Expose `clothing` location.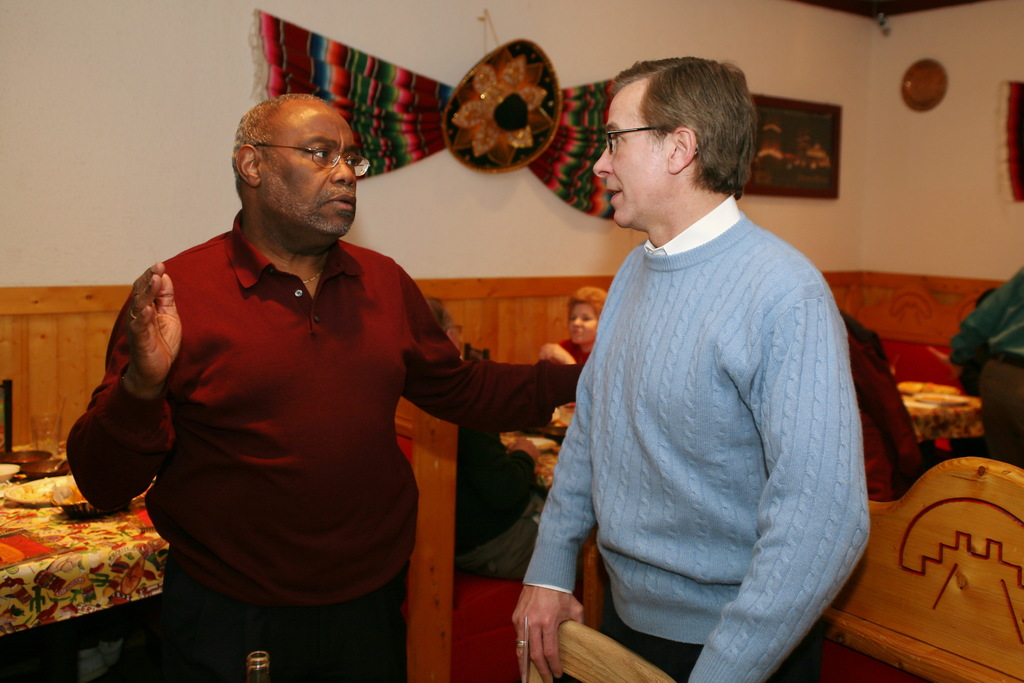
Exposed at (65,208,594,682).
